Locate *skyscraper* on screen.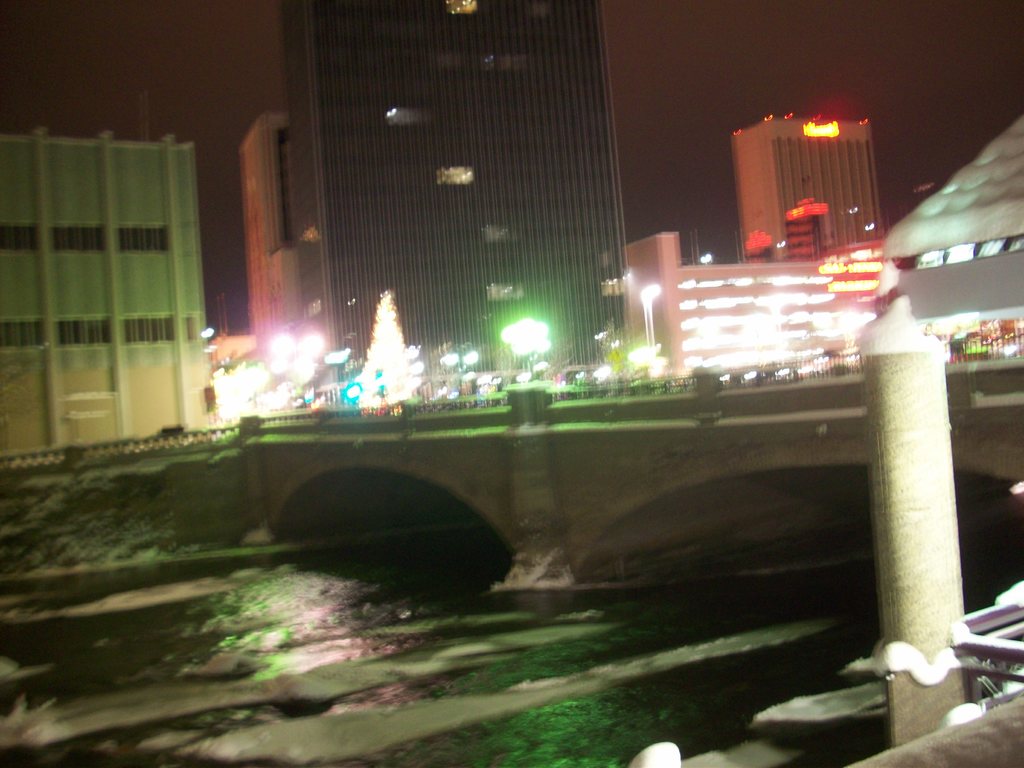
On screen at <bbox>280, 0, 644, 390</bbox>.
